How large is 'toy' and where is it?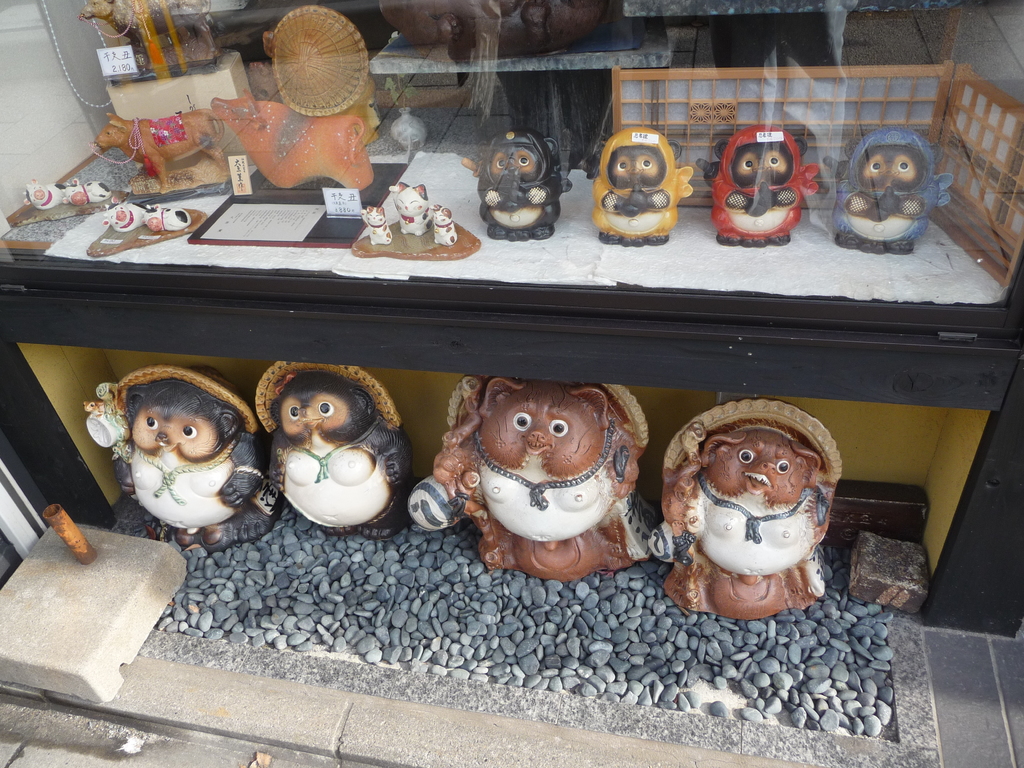
Bounding box: bbox=[593, 124, 691, 248].
